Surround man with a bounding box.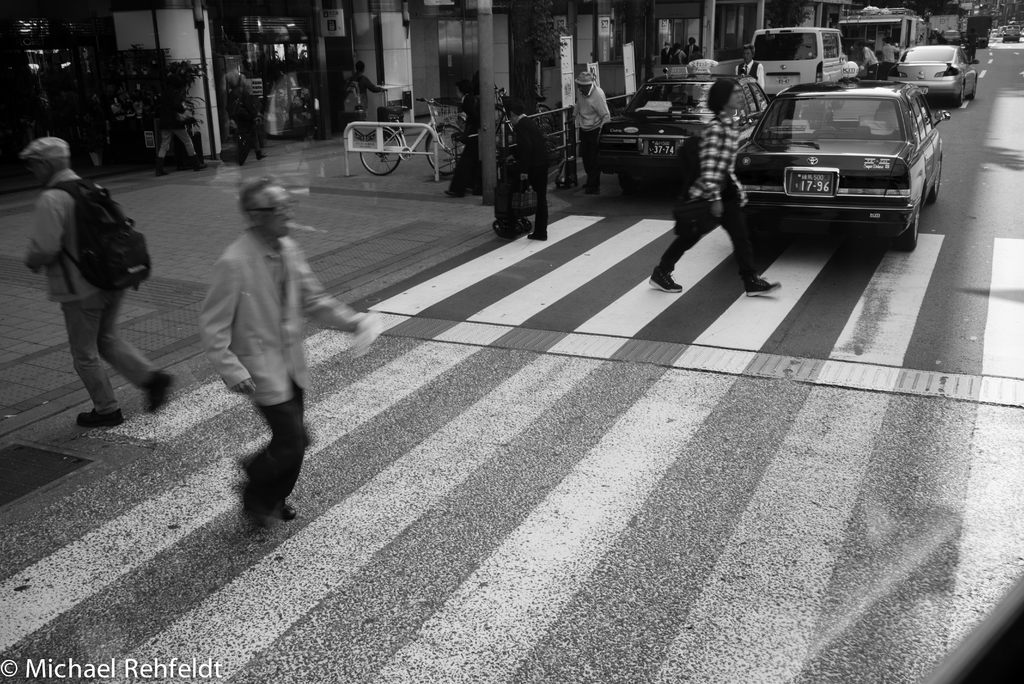
x1=19, y1=131, x2=175, y2=418.
